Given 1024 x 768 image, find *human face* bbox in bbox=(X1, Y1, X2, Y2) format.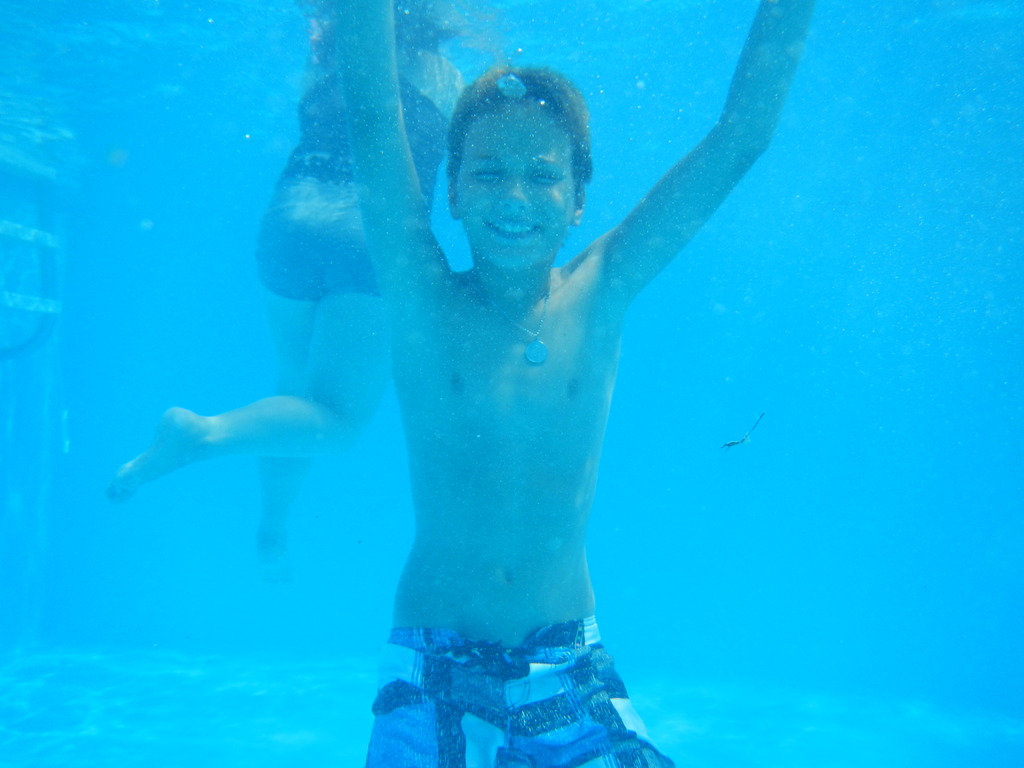
bbox=(457, 105, 576, 269).
